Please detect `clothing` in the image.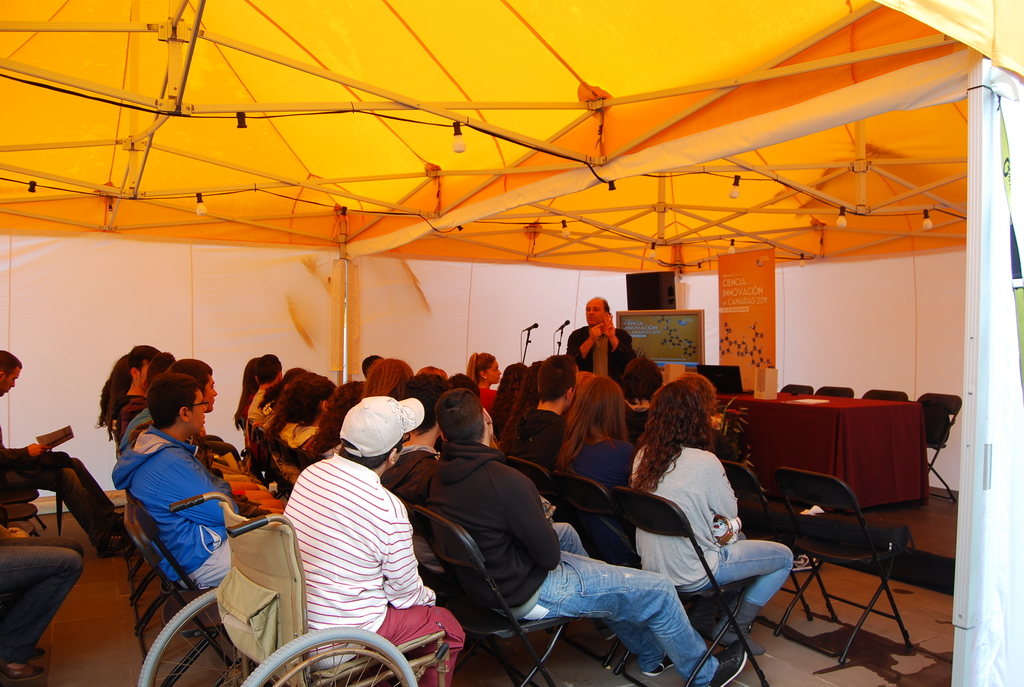
(513,405,564,462).
